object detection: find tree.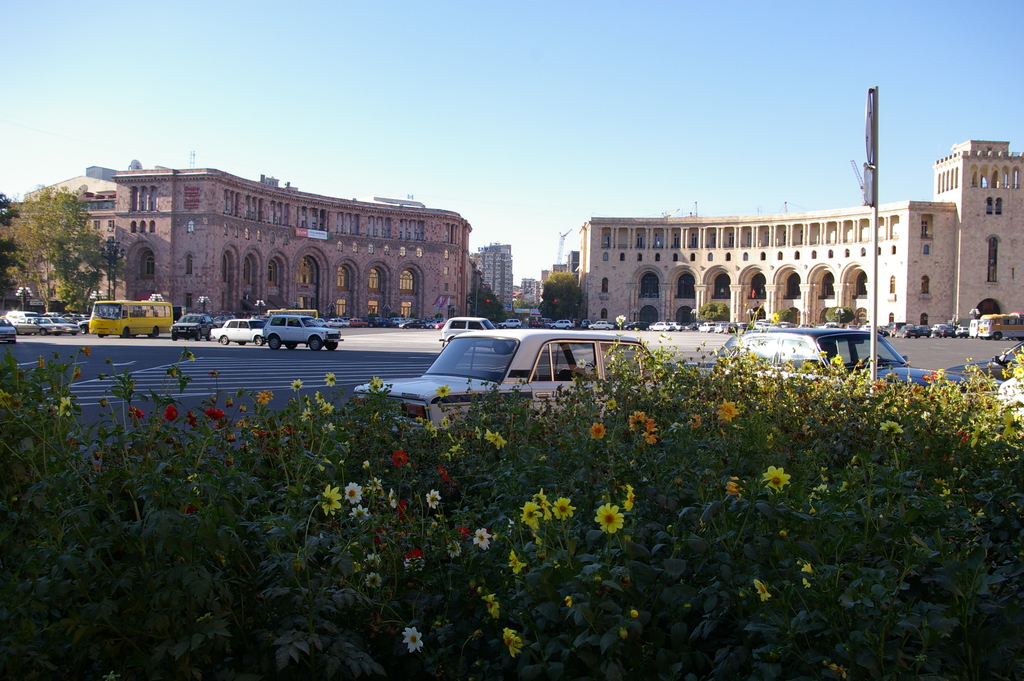
pyautogui.locateOnScreen(467, 288, 509, 325).
